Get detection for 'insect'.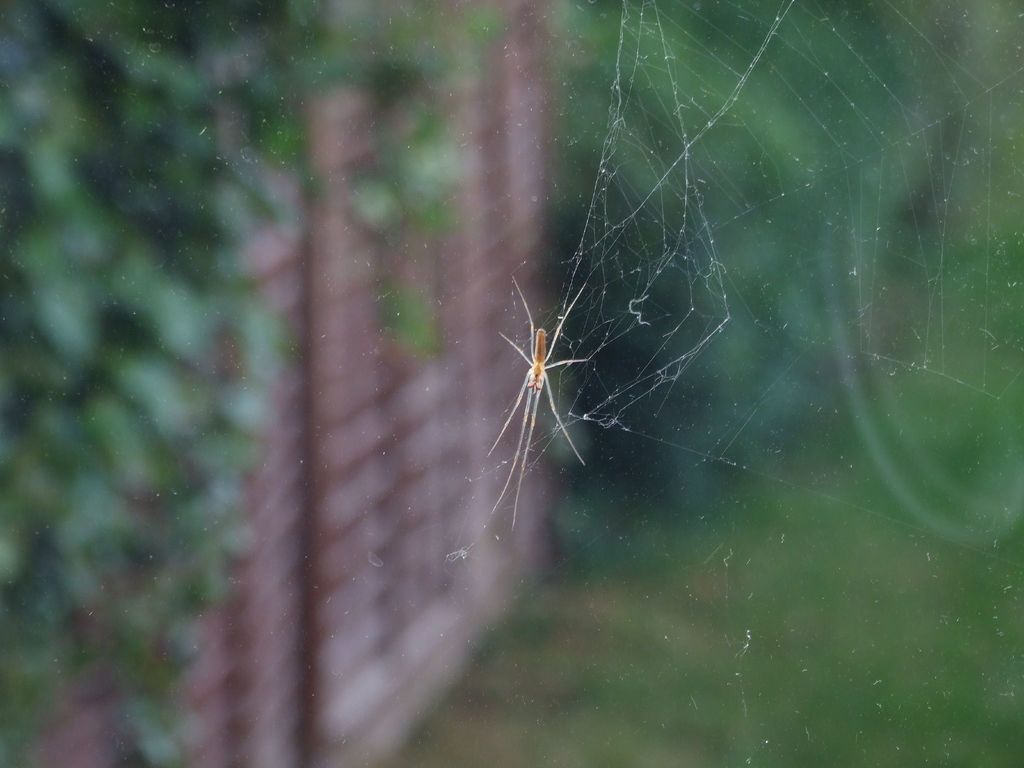
Detection: 489:276:609:529.
